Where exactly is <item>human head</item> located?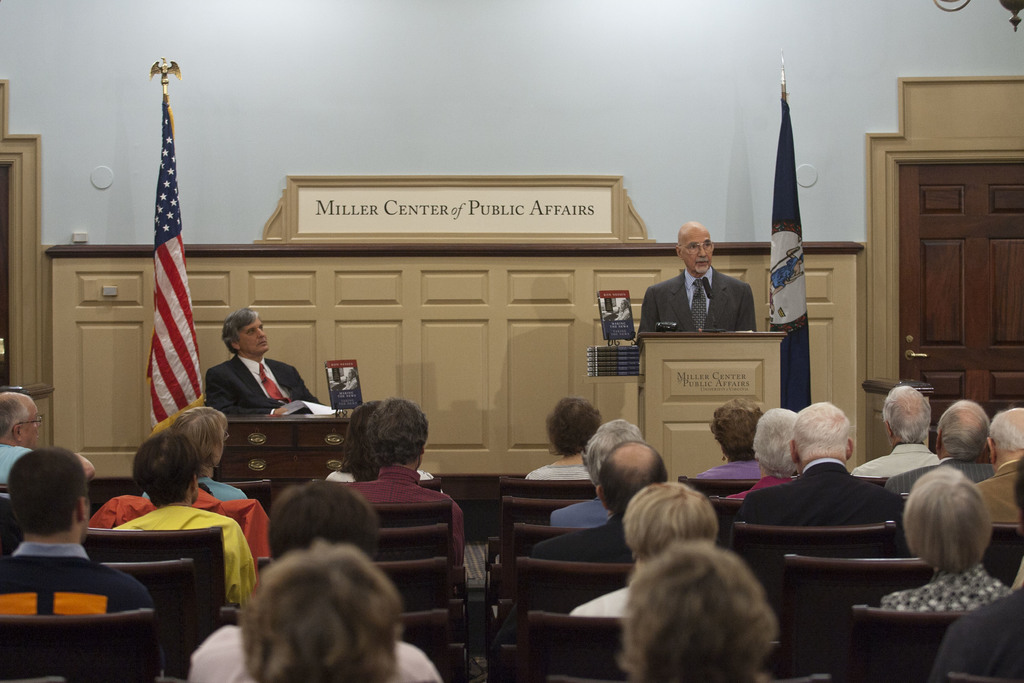
Its bounding box is box(6, 453, 92, 552).
